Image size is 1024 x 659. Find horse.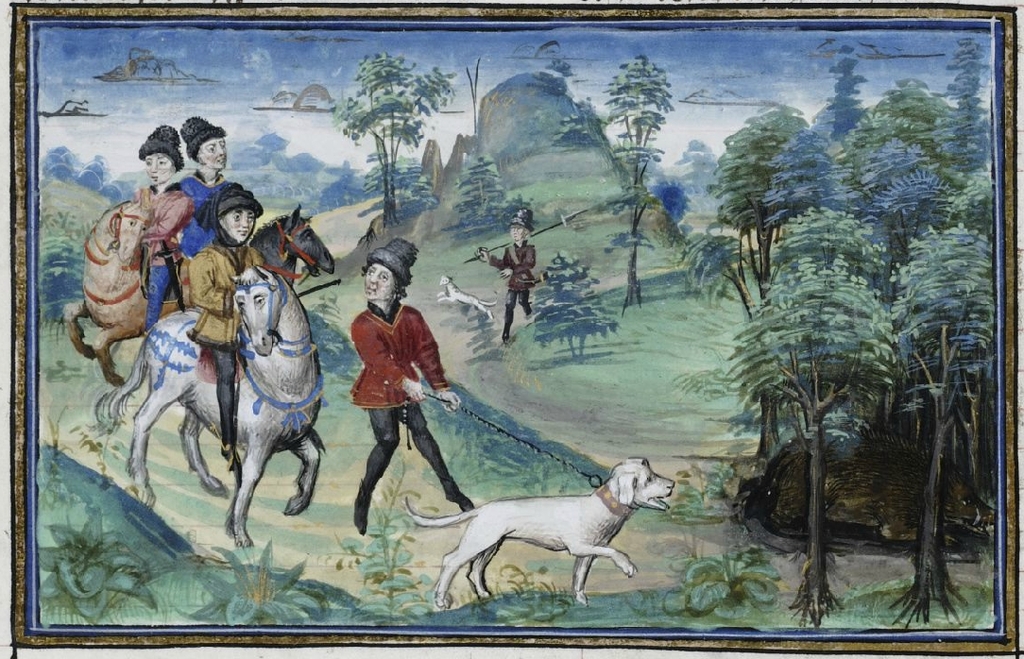
locate(89, 260, 328, 549).
